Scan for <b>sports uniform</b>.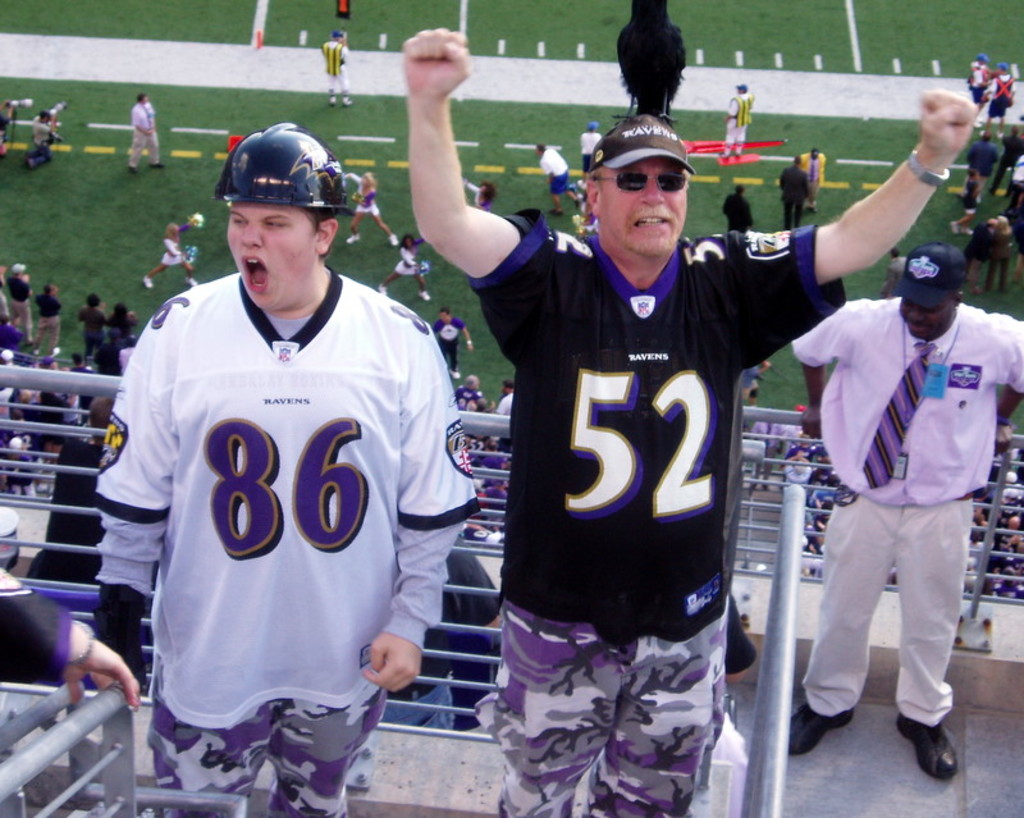
Scan result: <bbox>474, 113, 856, 817</bbox>.
